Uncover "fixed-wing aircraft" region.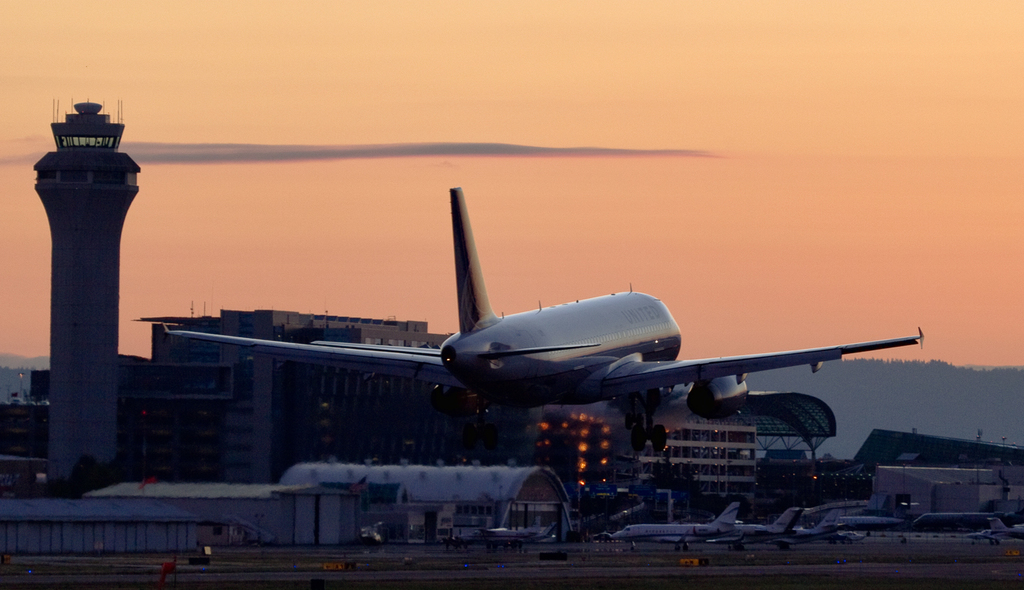
Uncovered: [607,505,811,552].
